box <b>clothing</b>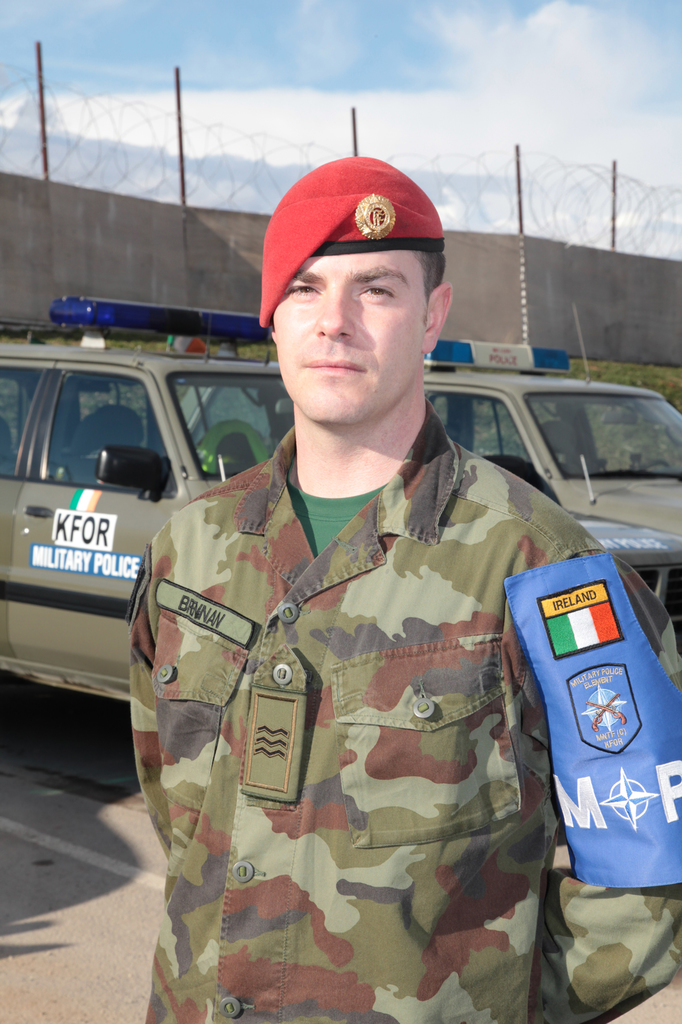
125, 396, 681, 1023
